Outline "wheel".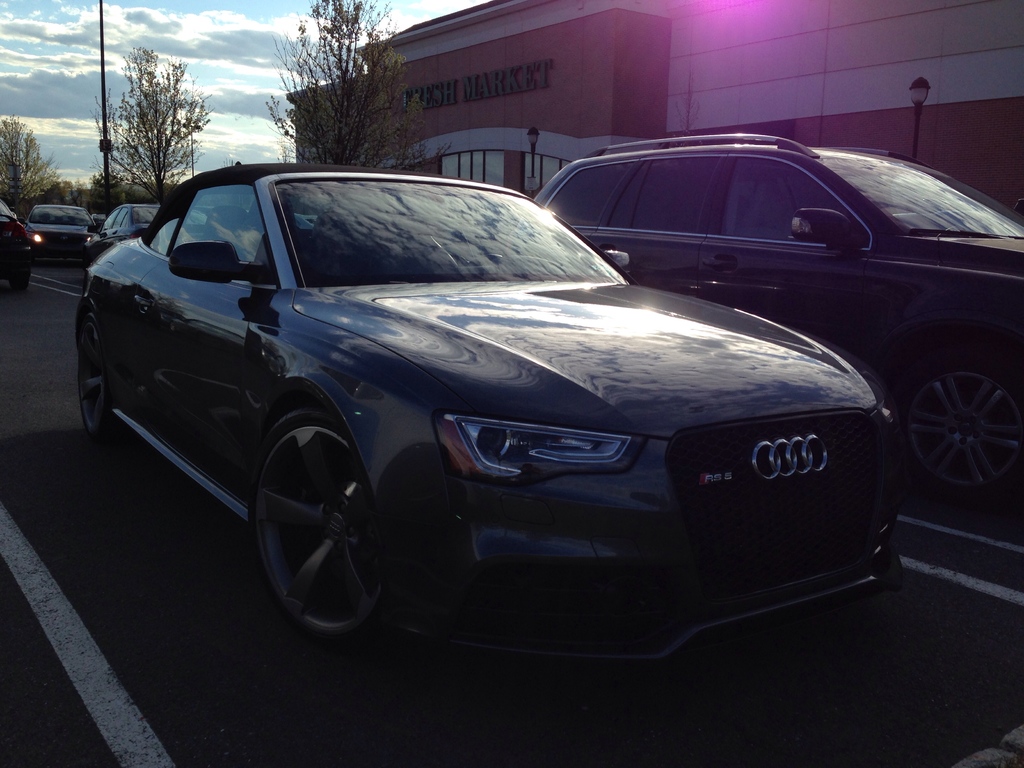
Outline: [899, 340, 1023, 505].
